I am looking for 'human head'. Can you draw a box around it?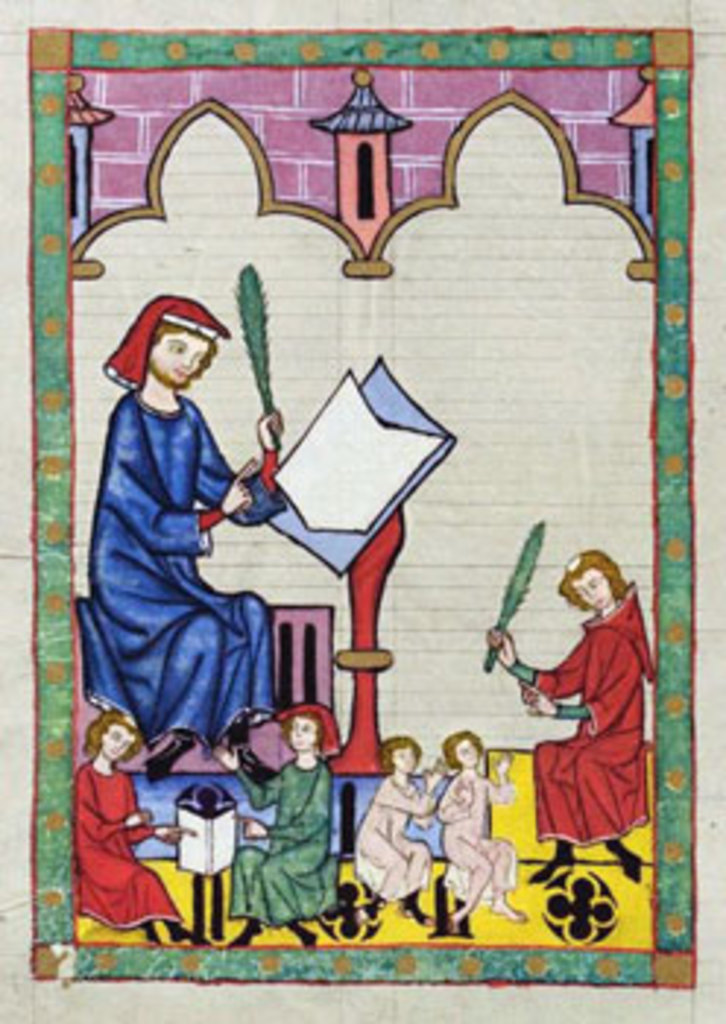
Sure, the bounding box is 91 705 138 755.
